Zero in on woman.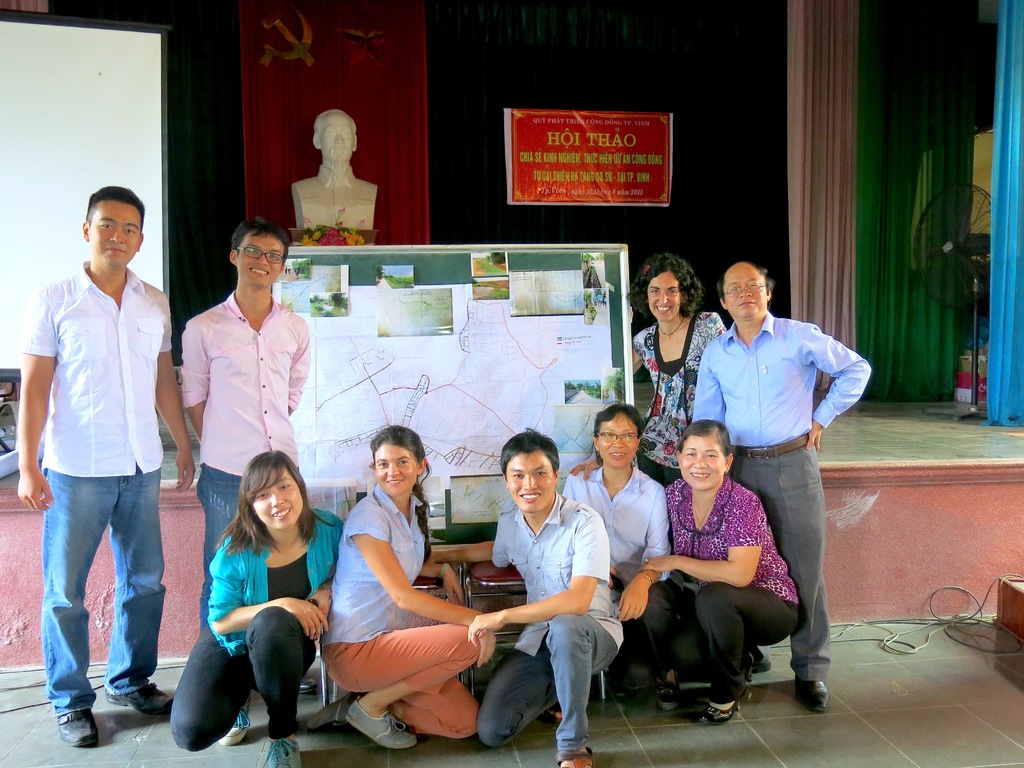
Zeroed in: crop(316, 424, 497, 754).
